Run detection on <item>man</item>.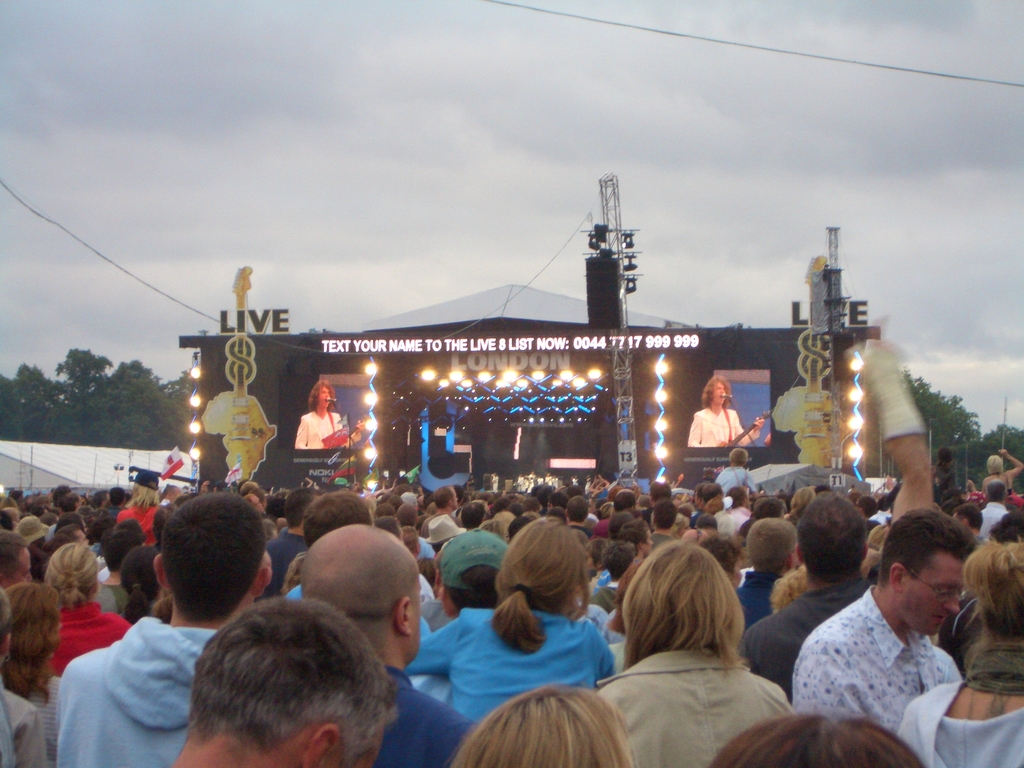
Result: {"x1": 724, "y1": 515, "x2": 800, "y2": 637}.
